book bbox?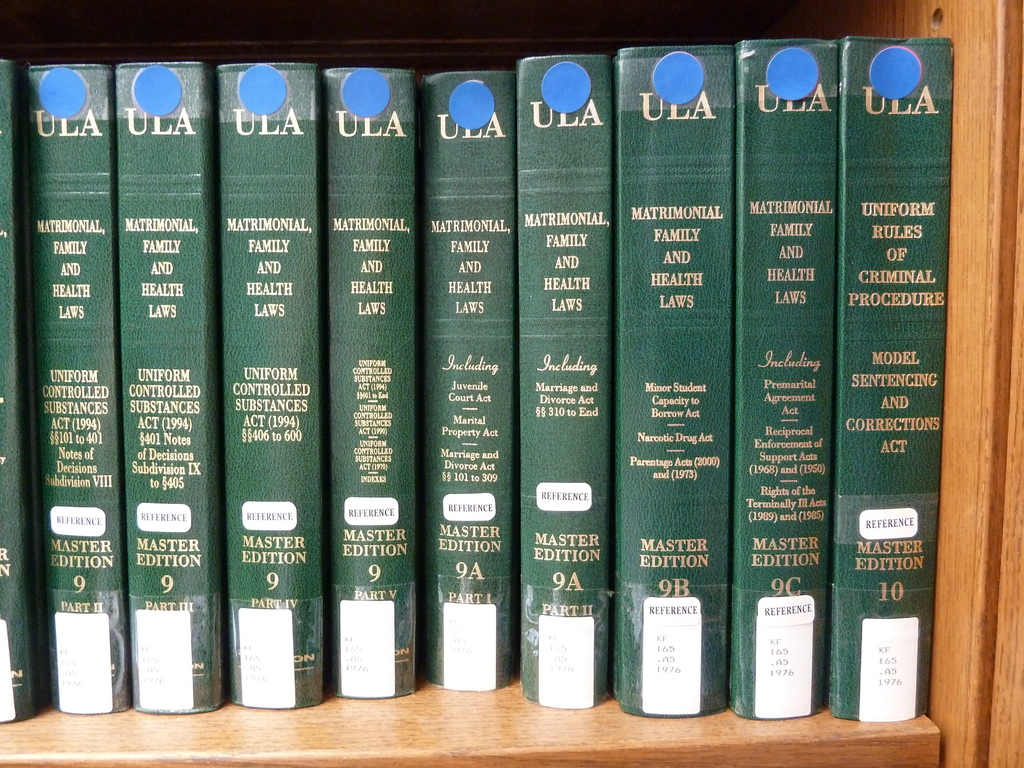
rect(324, 66, 431, 701)
